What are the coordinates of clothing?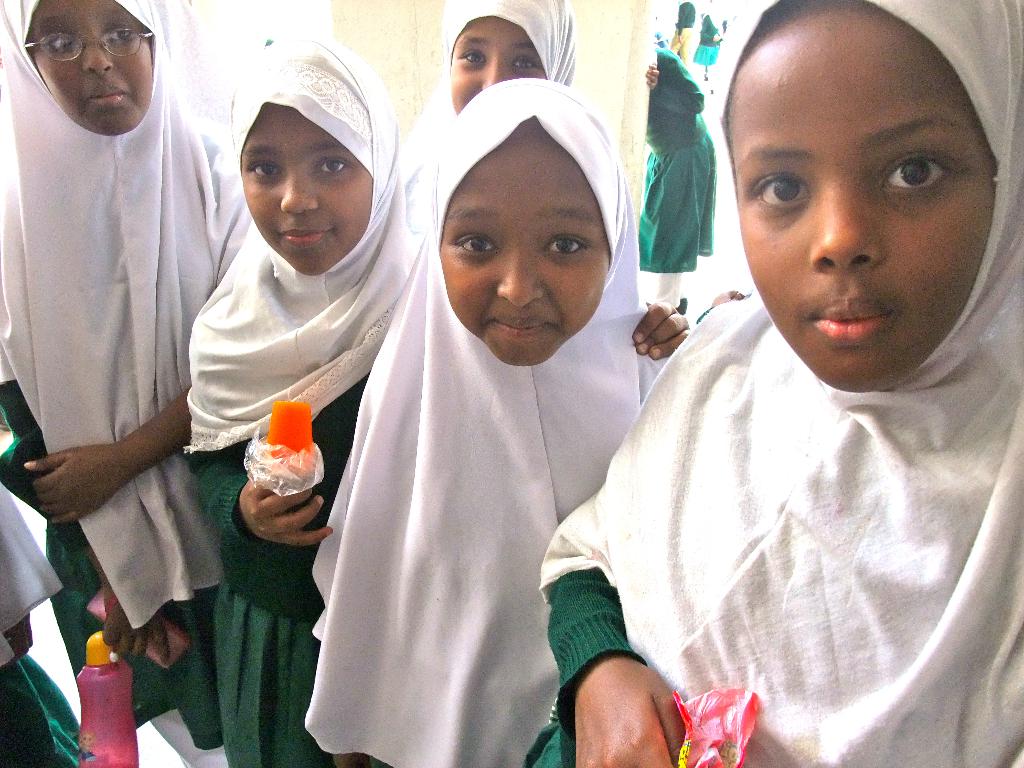
select_region(0, 0, 253, 762).
